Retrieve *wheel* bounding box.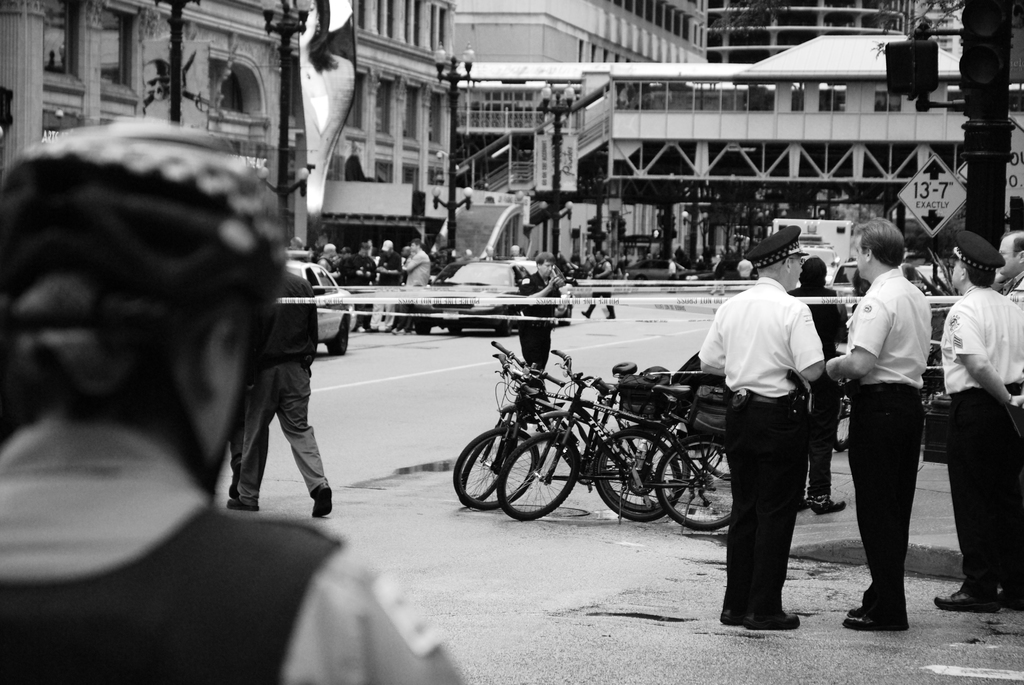
Bounding box: left=497, top=311, right=511, bottom=336.
